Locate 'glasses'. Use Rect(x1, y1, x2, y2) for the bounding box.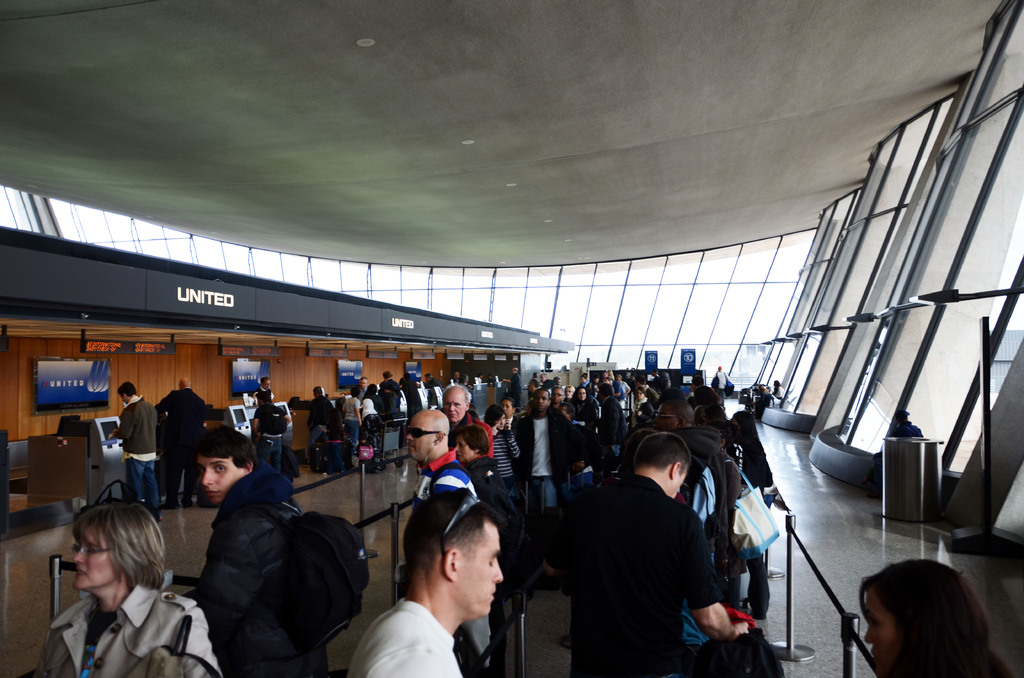
Rect(404, 425, 448, 441).
